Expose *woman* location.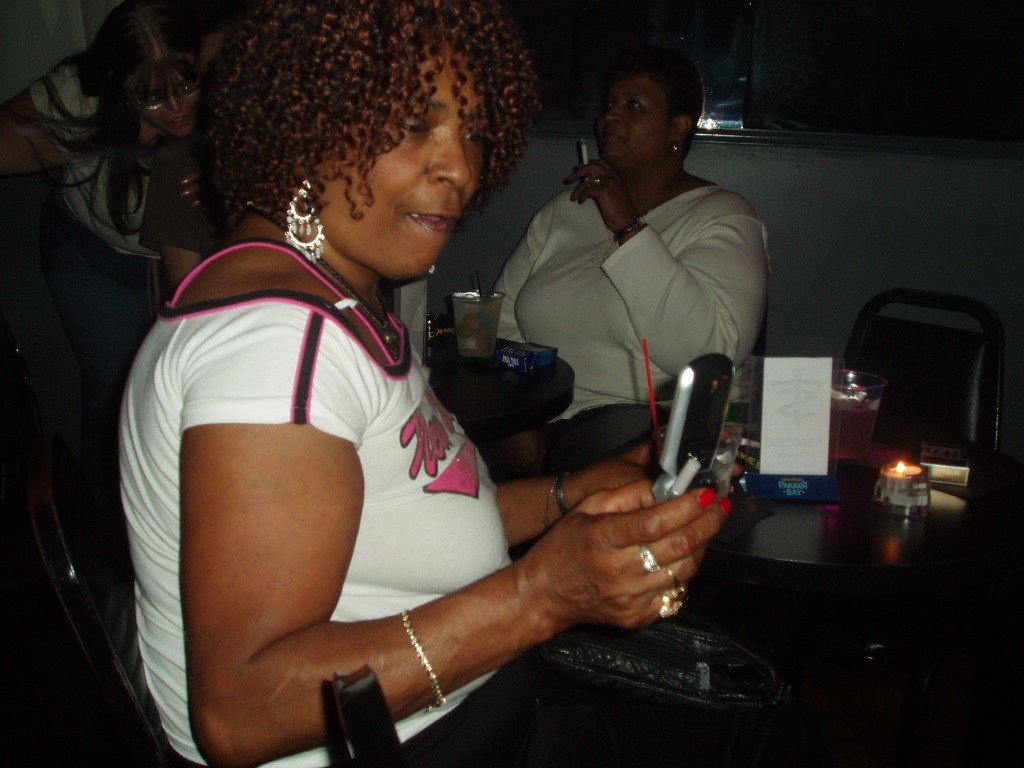
Exposed at (left=87, top=27, right=692, bottom=760).
